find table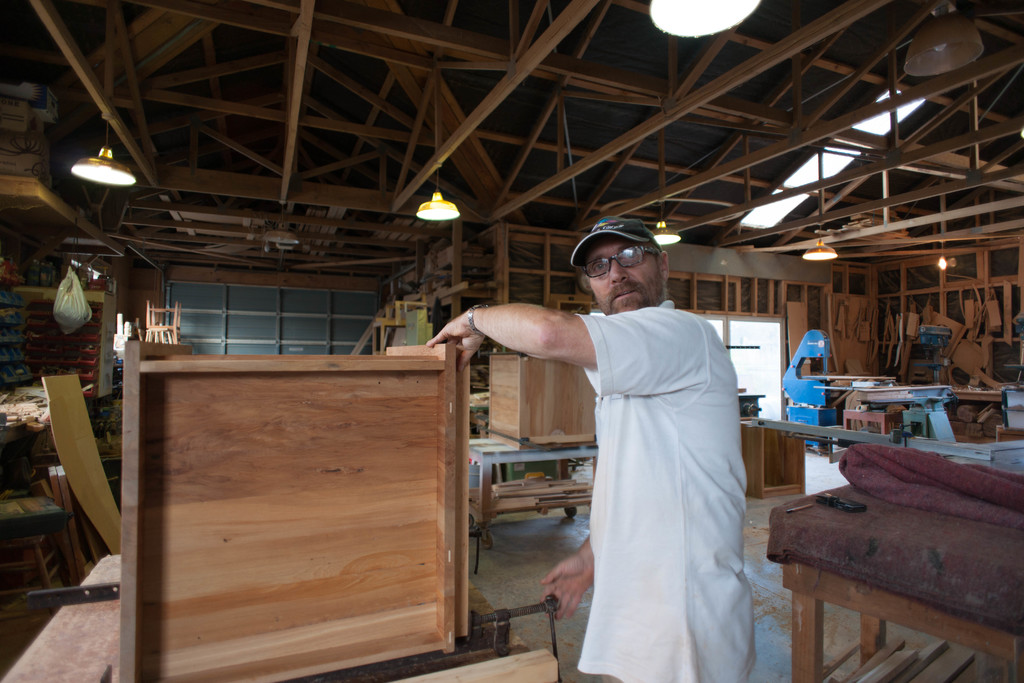
Rect(84, 318, 512, 680)
